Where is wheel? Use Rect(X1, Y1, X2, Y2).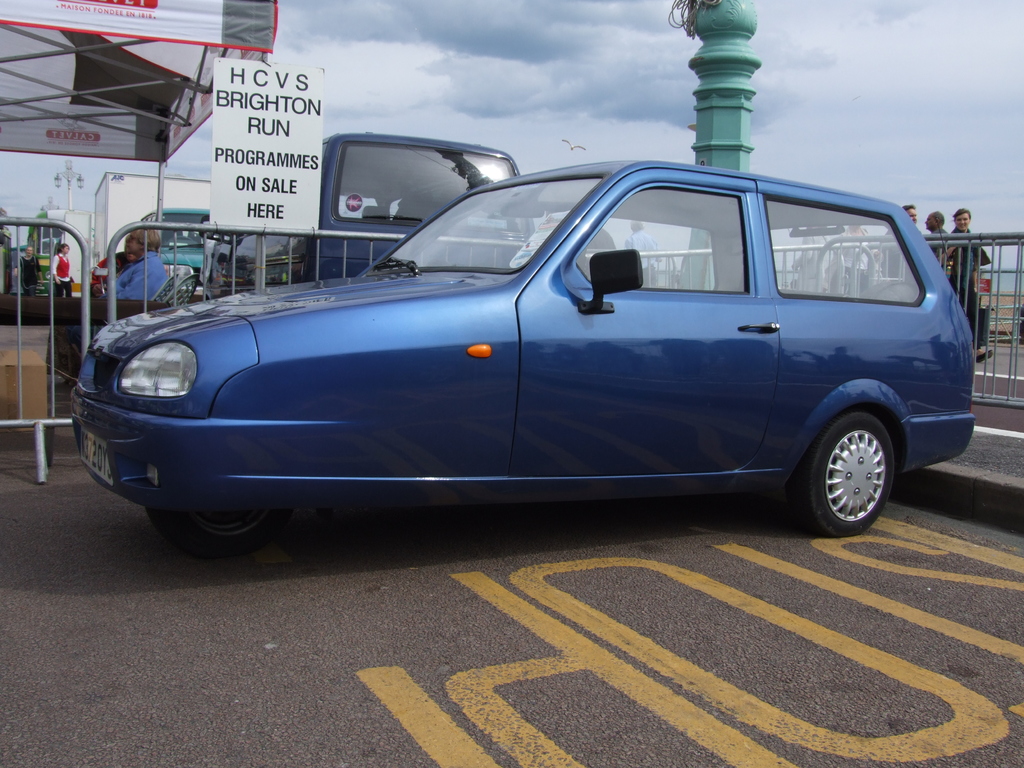
Rect(145, 508, 284, 557).
